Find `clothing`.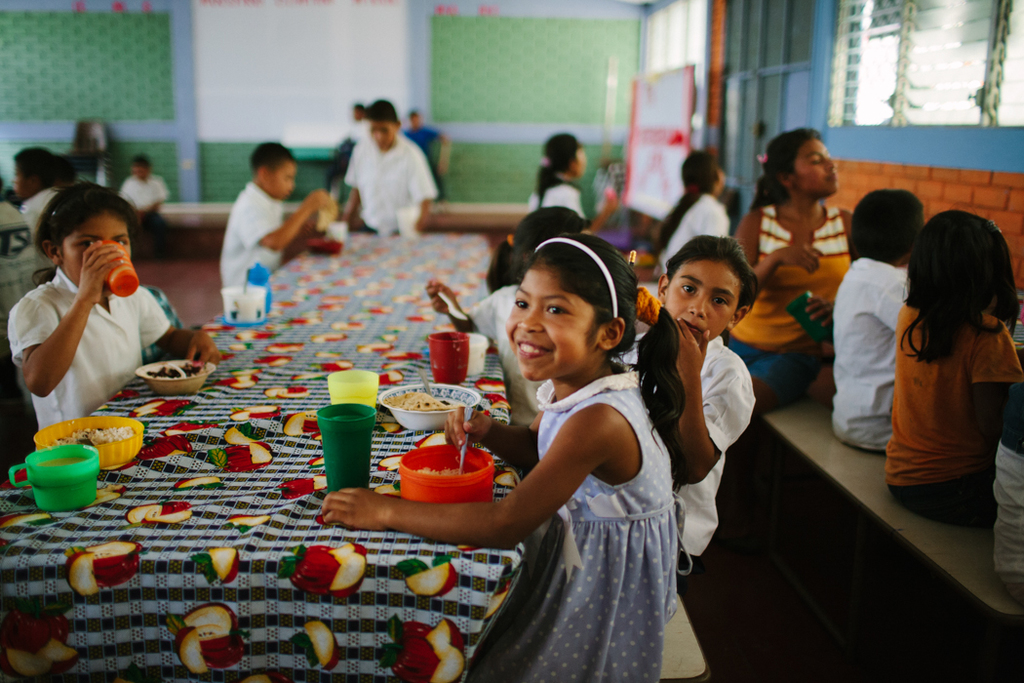
BBox(725, 198, 848, 404).
